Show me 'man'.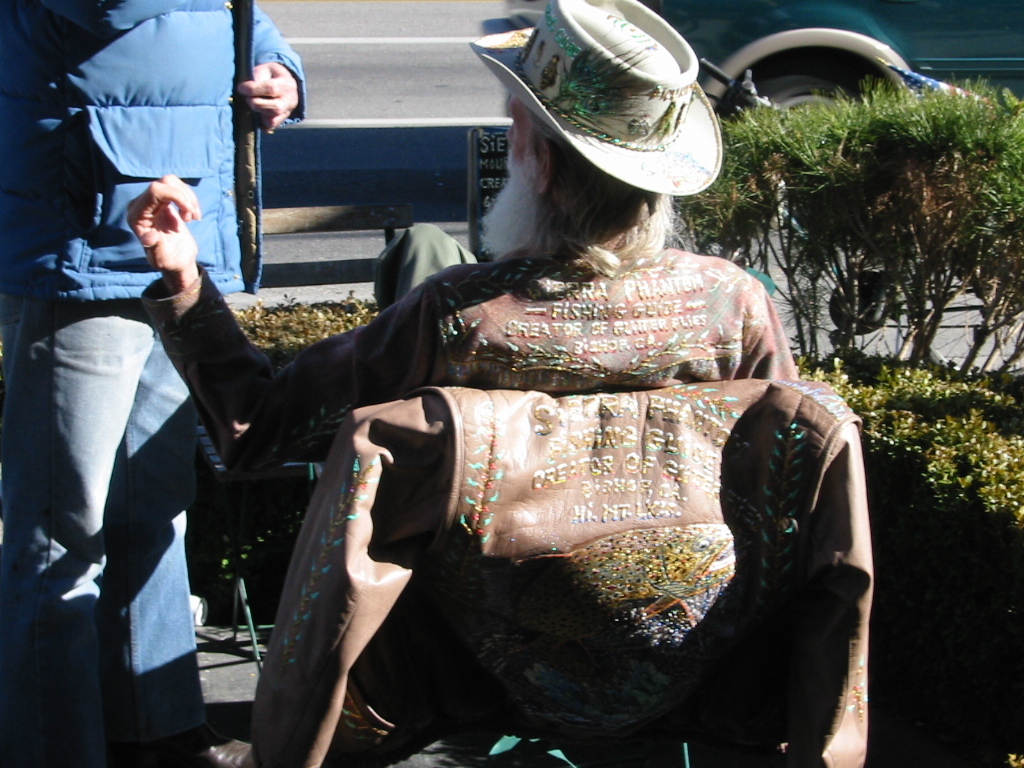
'man' is here: region(23, 27, 313, 351).
